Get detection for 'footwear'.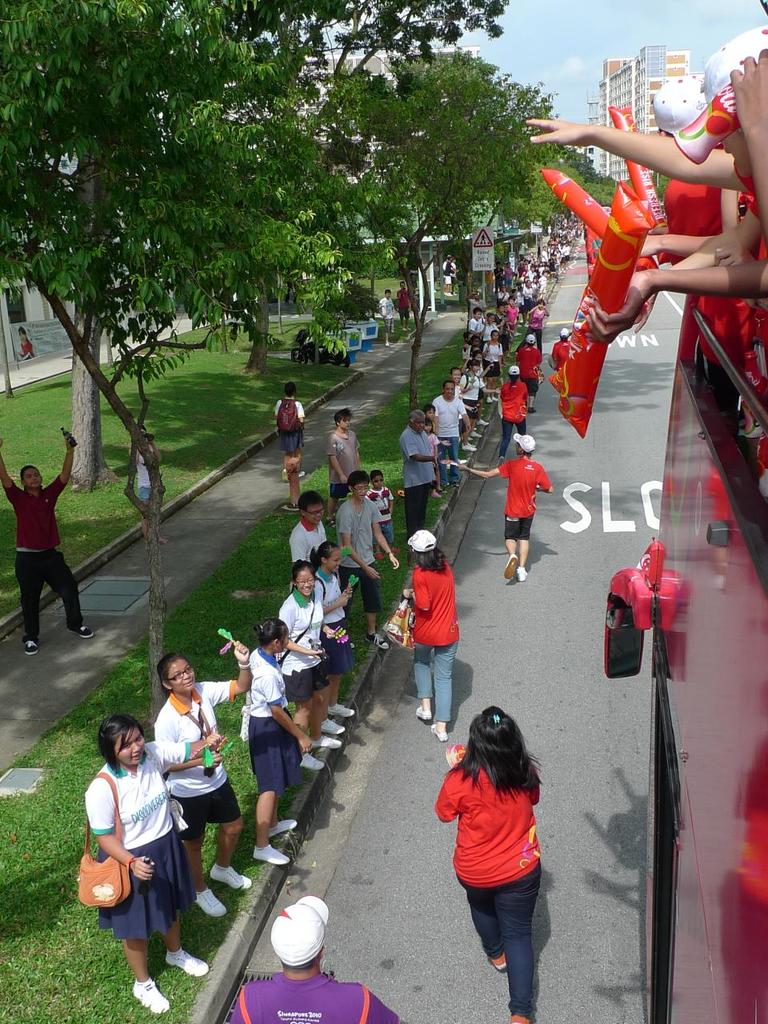
Detection: bbox(170, 942, 202, 979).
